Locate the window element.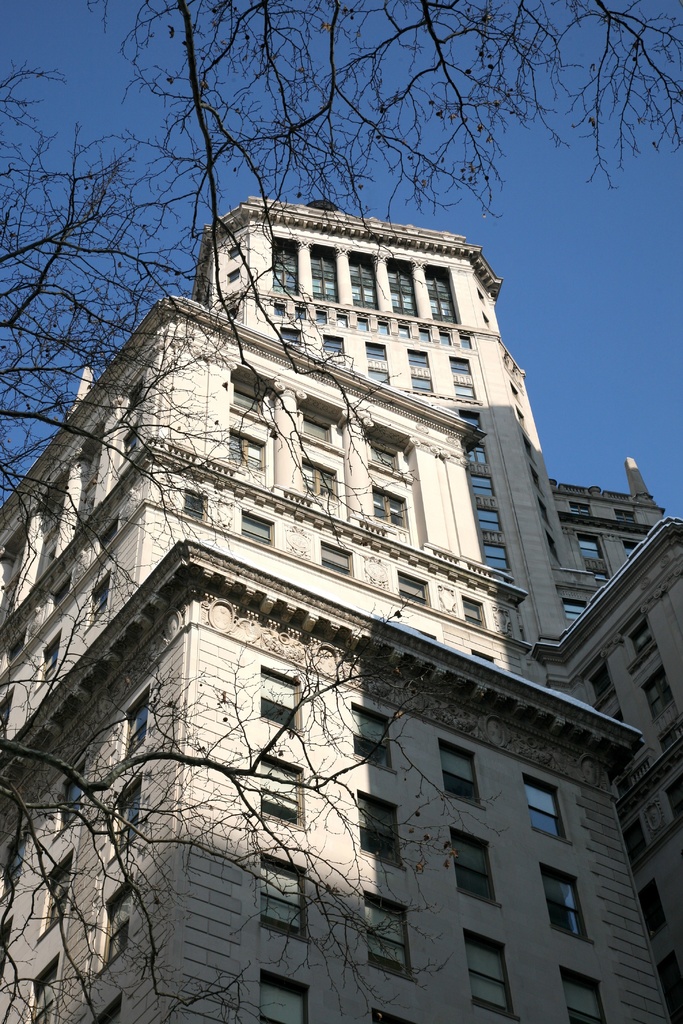
Element bbox: 252 664 301 735.
